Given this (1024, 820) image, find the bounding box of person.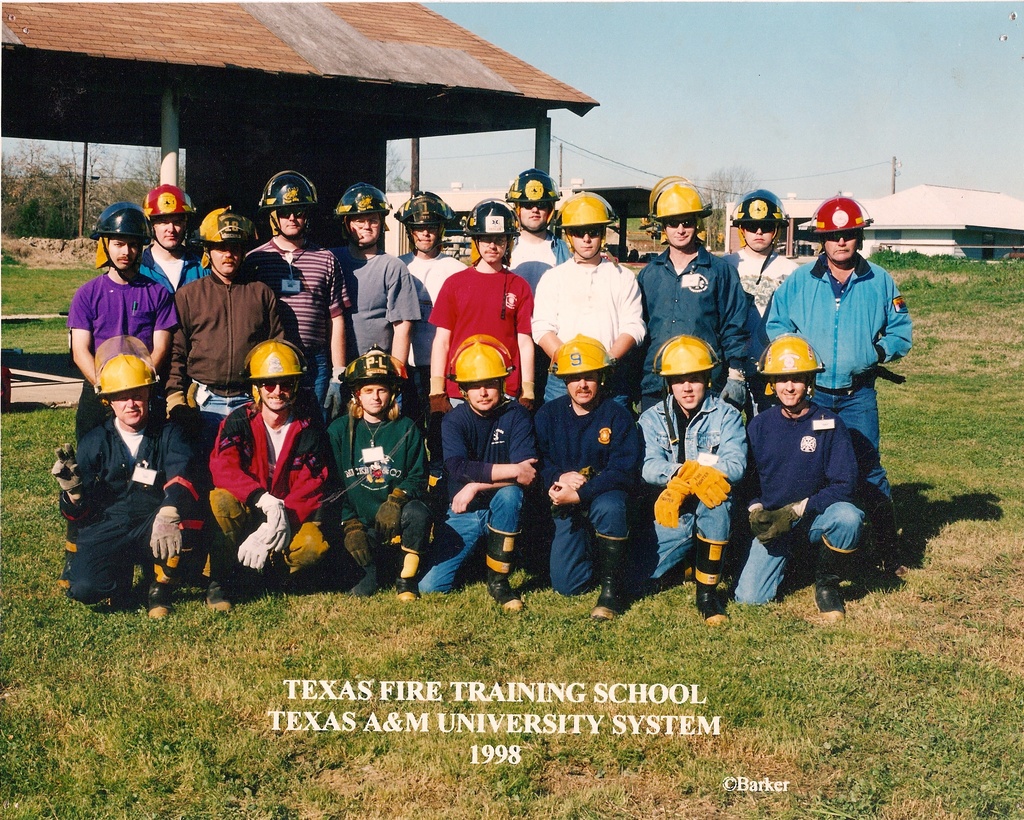
detection(750, 190, 913, 559).
